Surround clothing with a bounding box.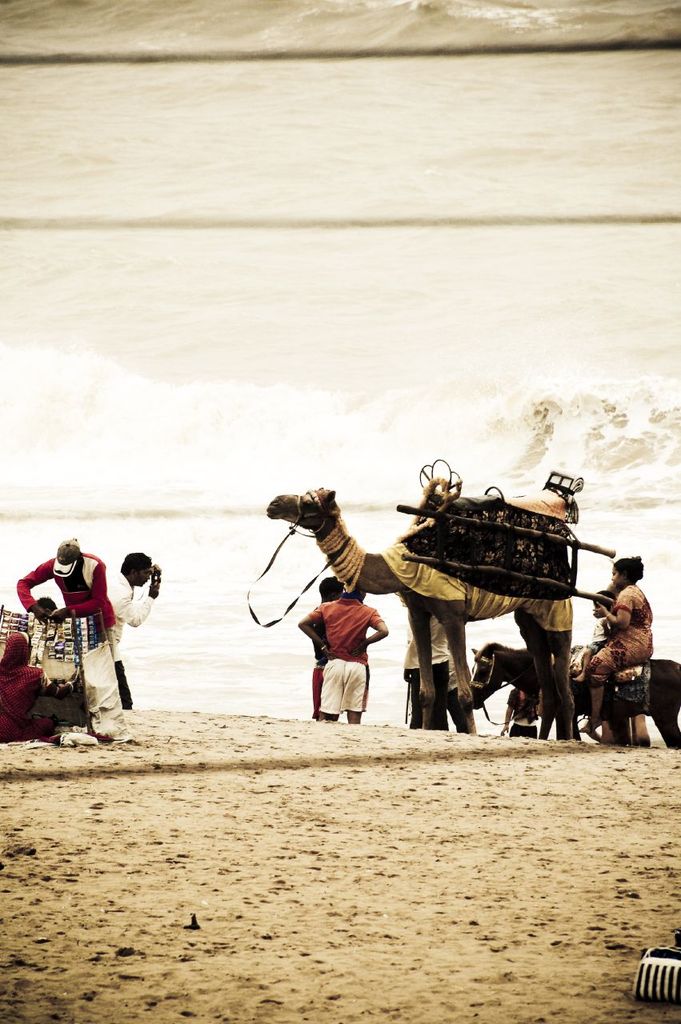
box(609, 584, 644, 625).
